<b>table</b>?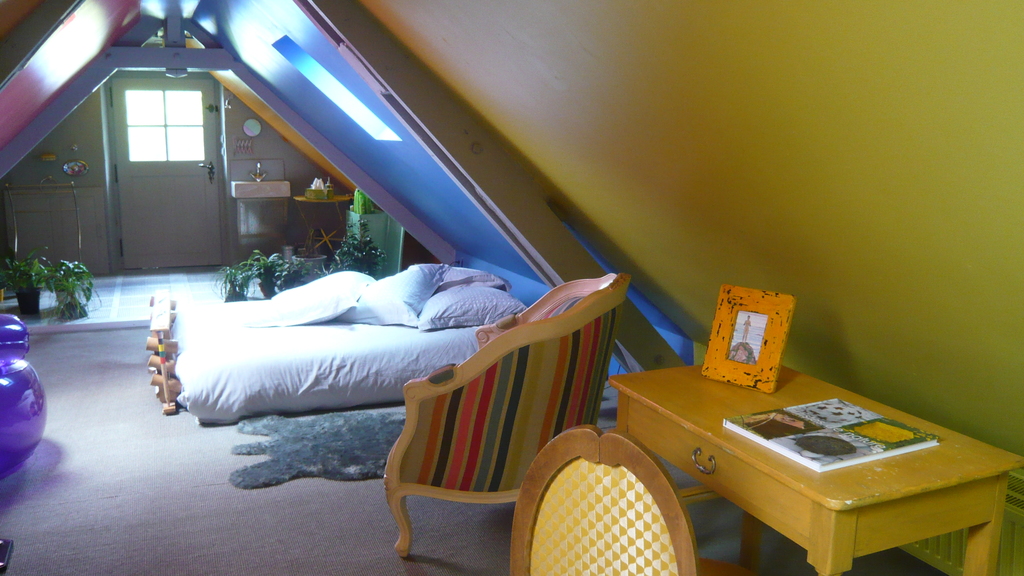
[291, 190, 354, 256]
